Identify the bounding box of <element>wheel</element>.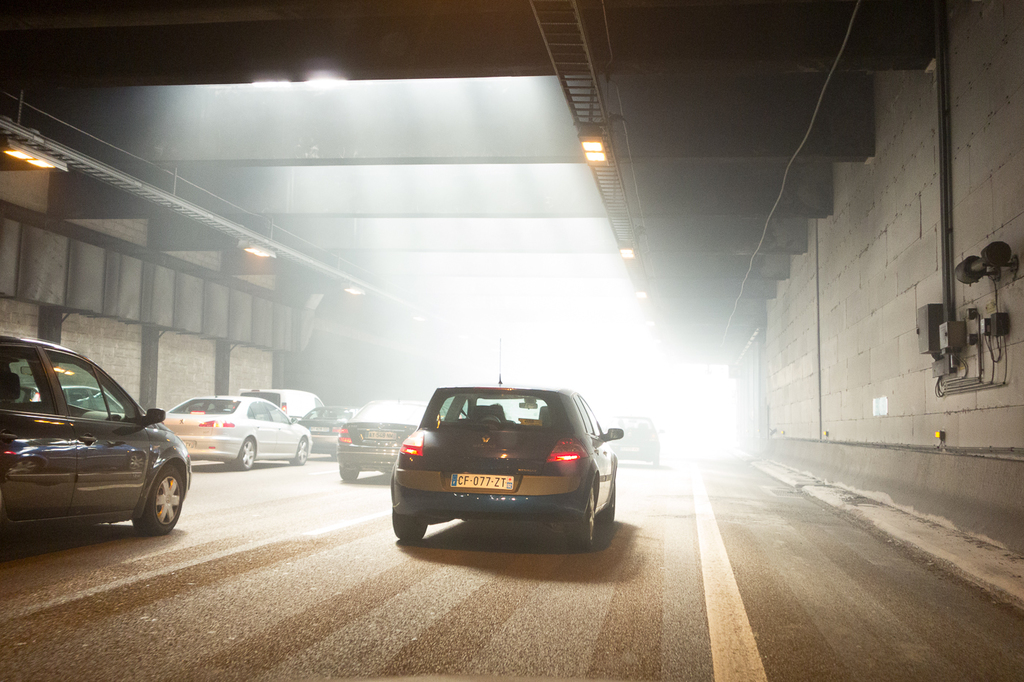
[338, 466, 359, 477].
